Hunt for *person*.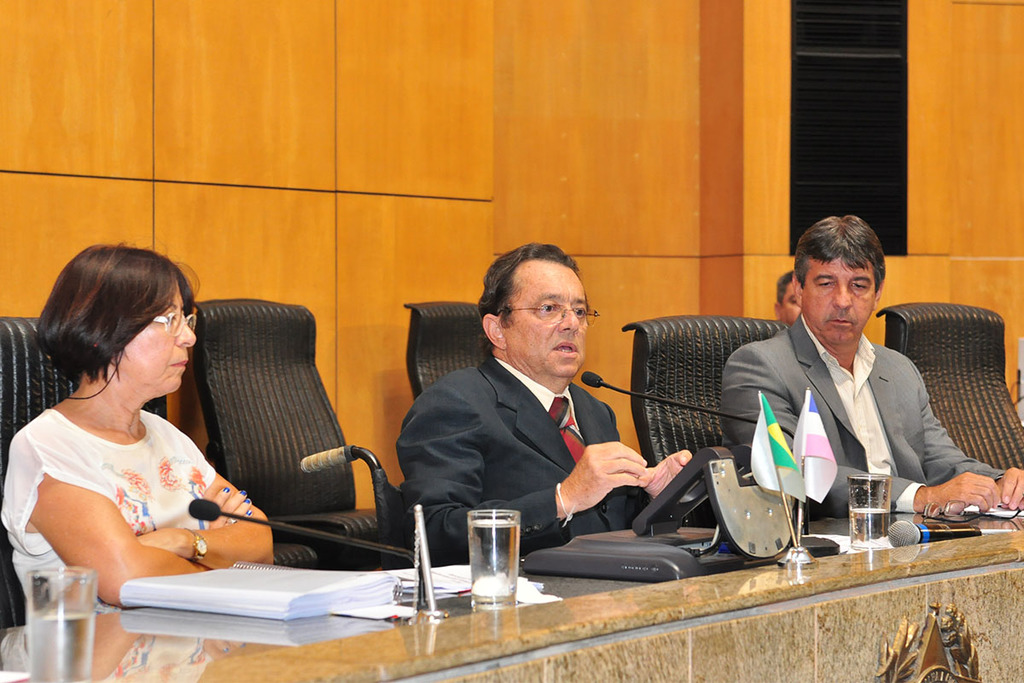
Hunted down at 771:271:799:325.
